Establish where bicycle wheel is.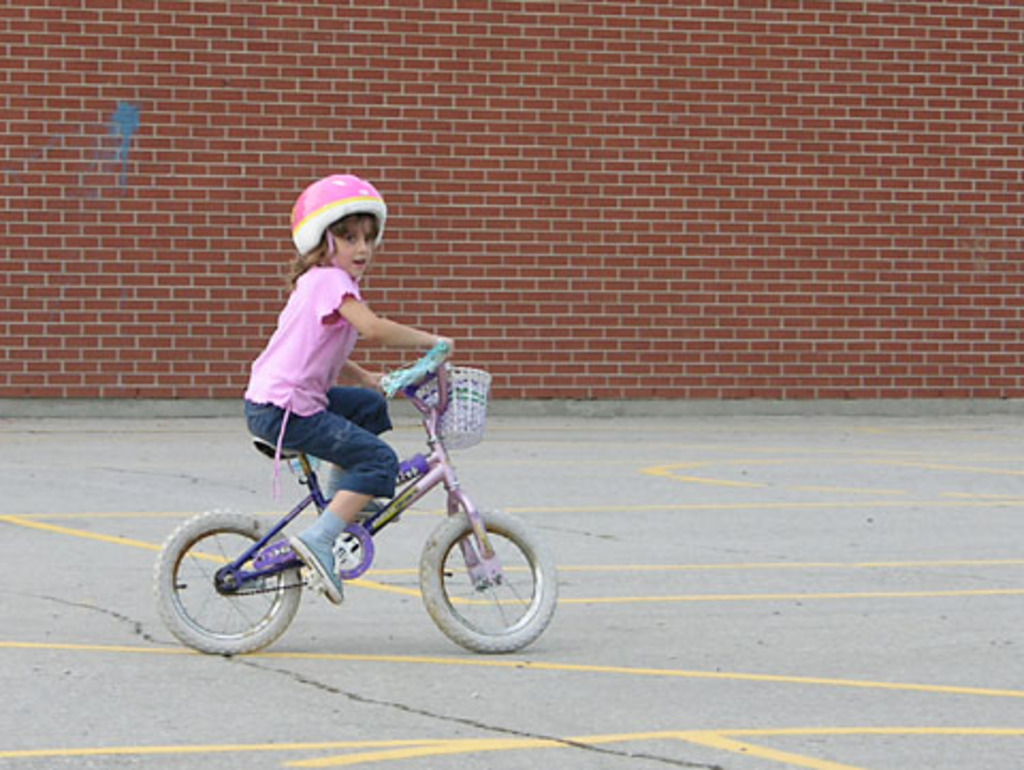
Established at pyautogui.locateOnScreen(151, 508, 303, 655).
